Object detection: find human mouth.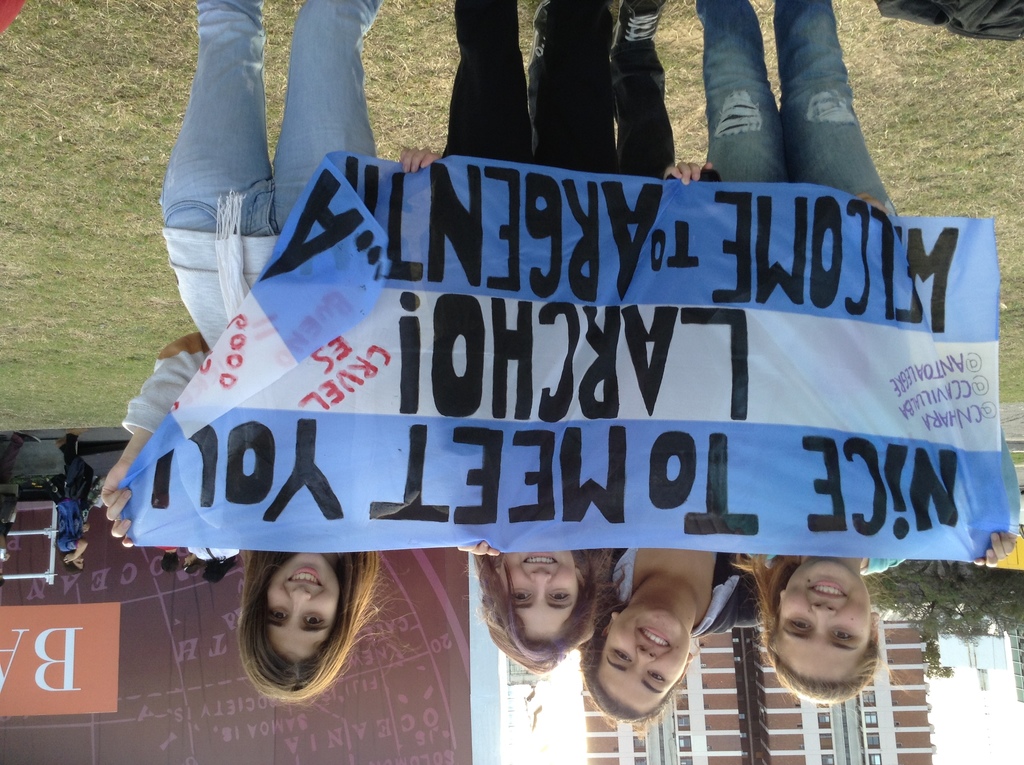
box=[521, 551, 559, 565].
